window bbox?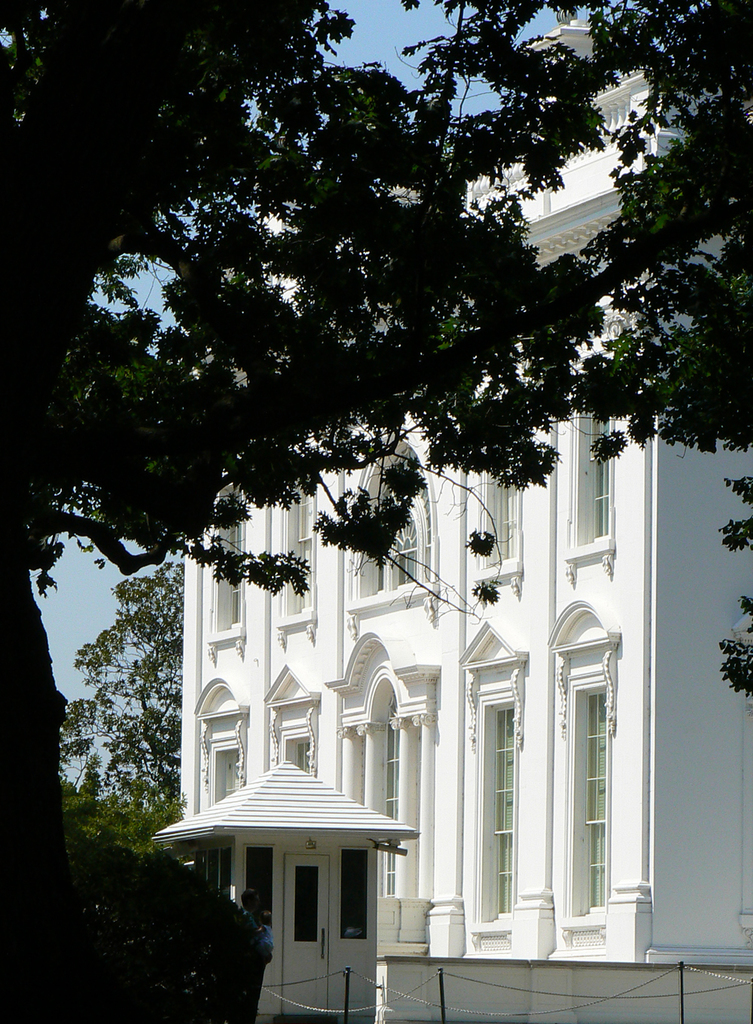
x1=286, y1=726, x2=309, y2=775
